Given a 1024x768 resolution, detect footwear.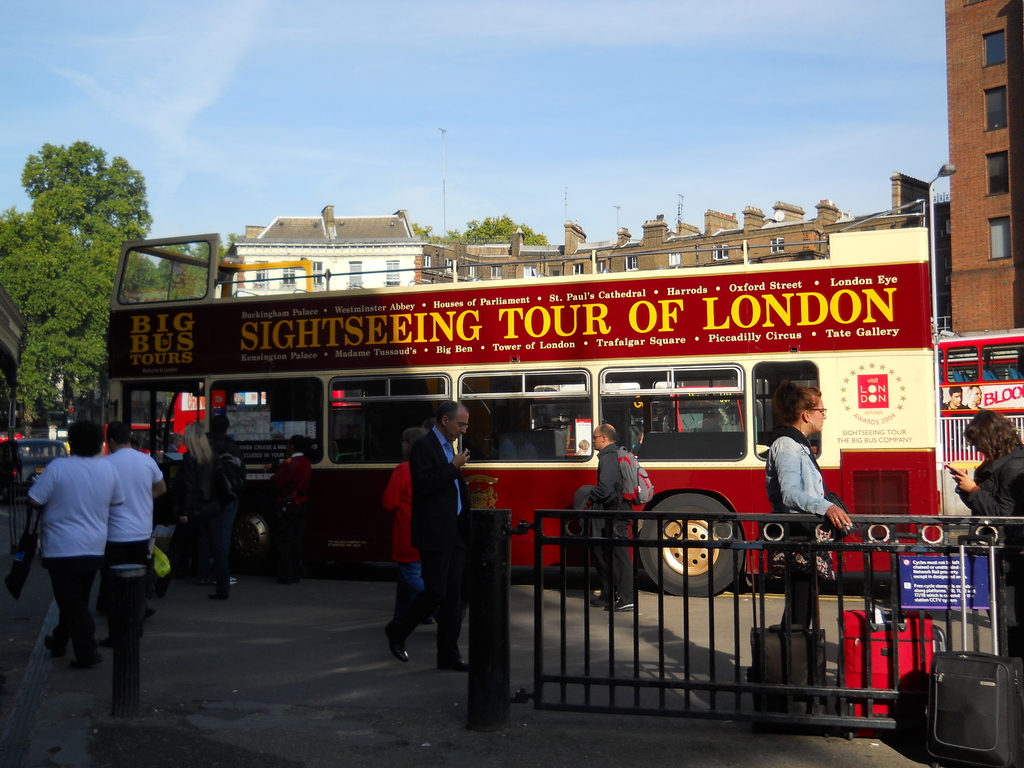
x1=73 y1=643 x2=102 y2=669.
